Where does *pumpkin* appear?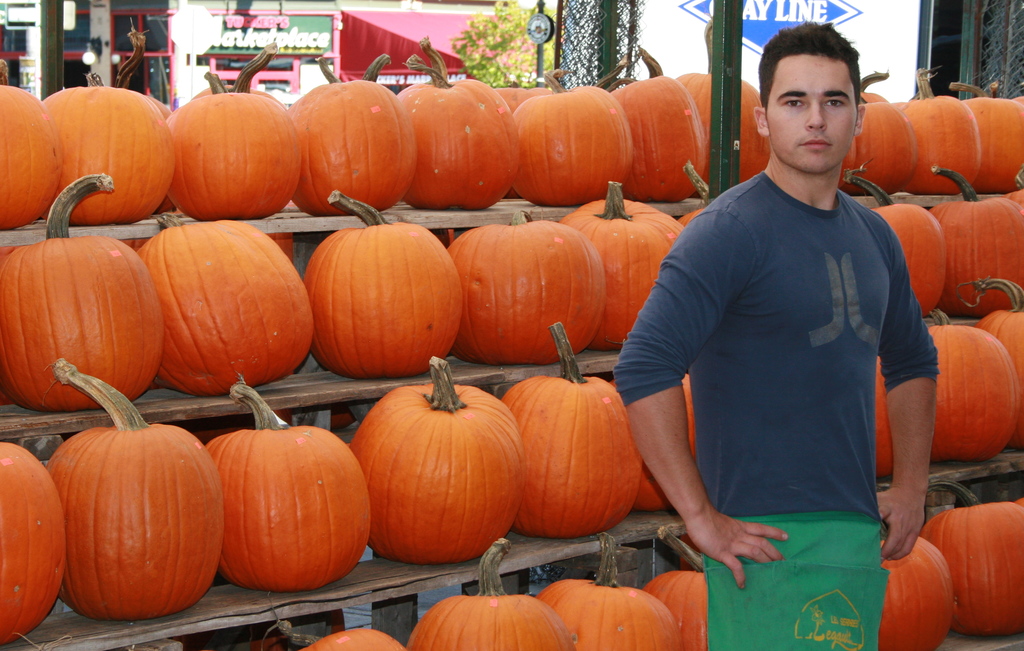
Appears at 406, 49, 519, 212.
